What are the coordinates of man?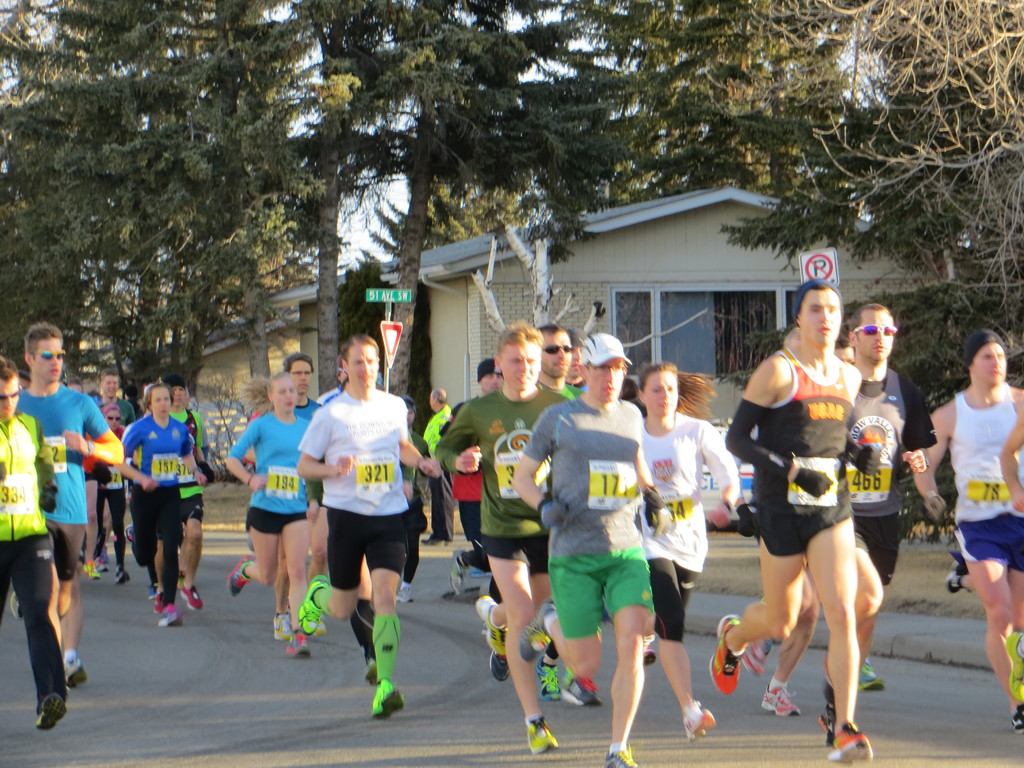
crop(441, 358, 506, 597).
